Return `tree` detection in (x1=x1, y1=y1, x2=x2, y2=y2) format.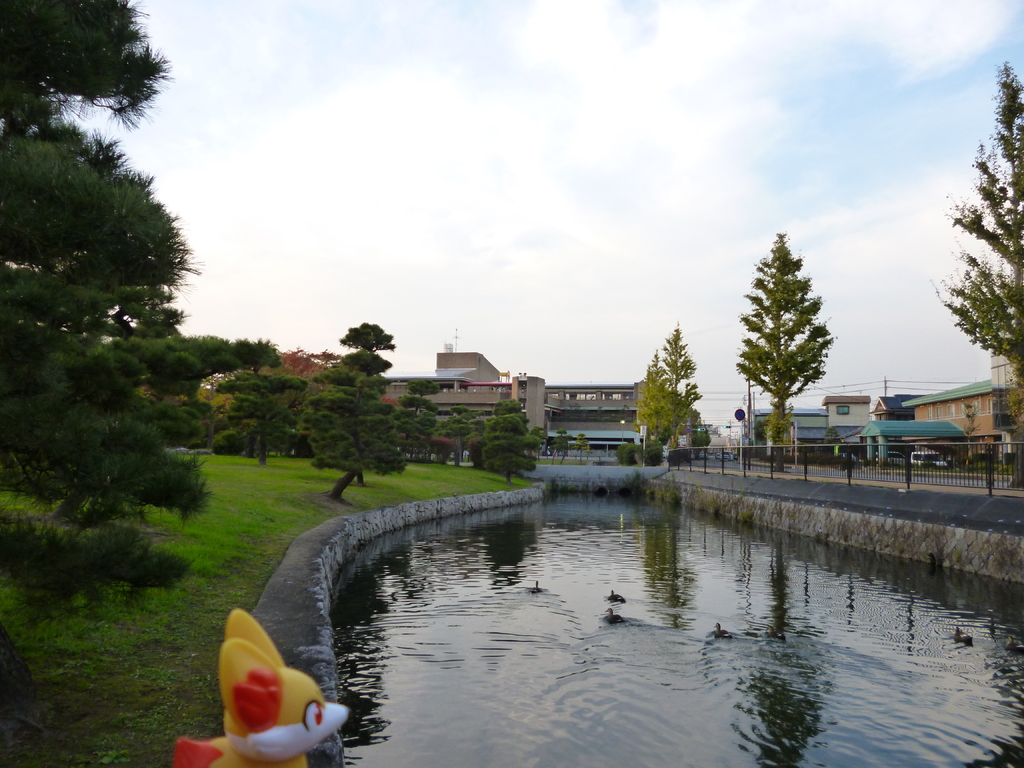
(x1=476, y1=393, x2=540, y2=490).
